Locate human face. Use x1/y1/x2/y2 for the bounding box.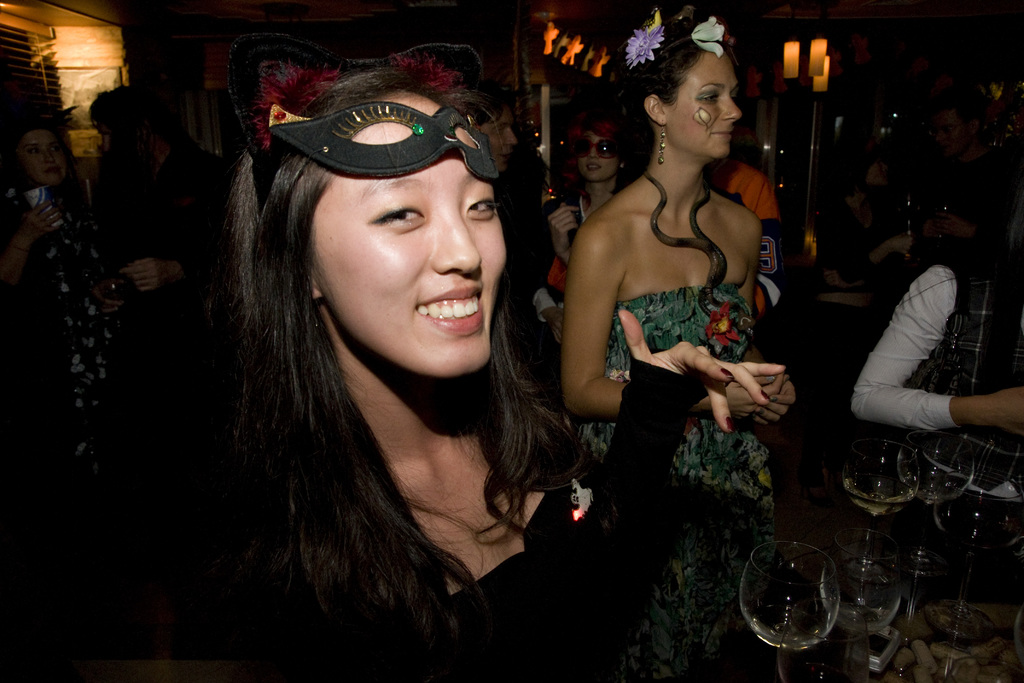
579/133/611/184.
